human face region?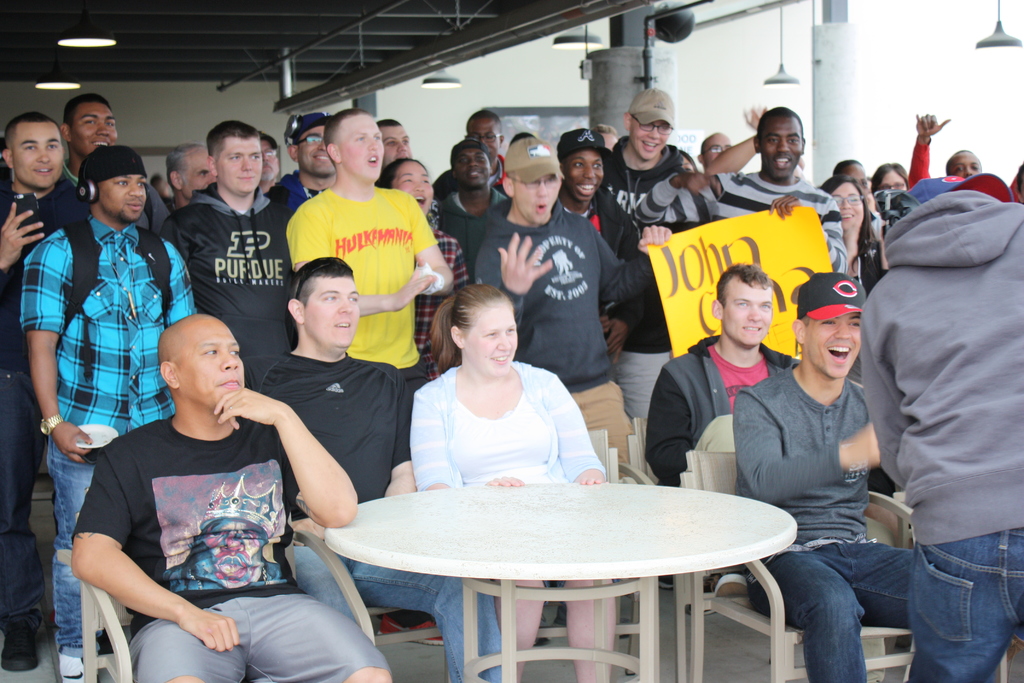
l=342, t=111, r=387, b=179
